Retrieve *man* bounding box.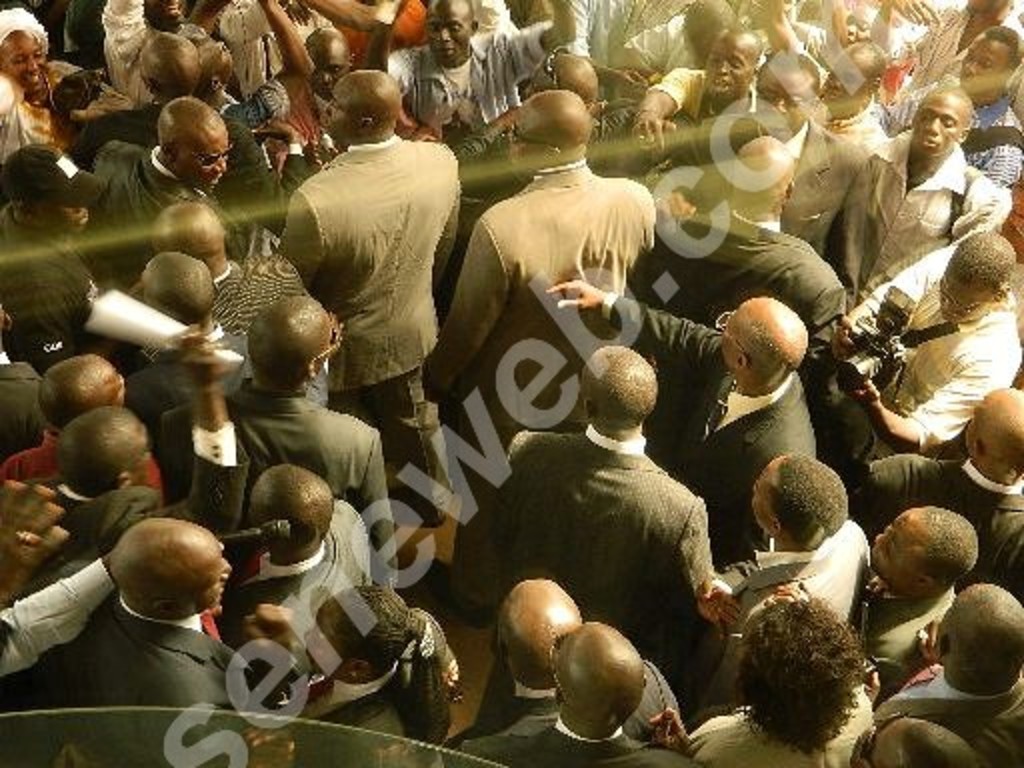
Bounding box: [x1=54, y1=520, x2=272, y2=766].
